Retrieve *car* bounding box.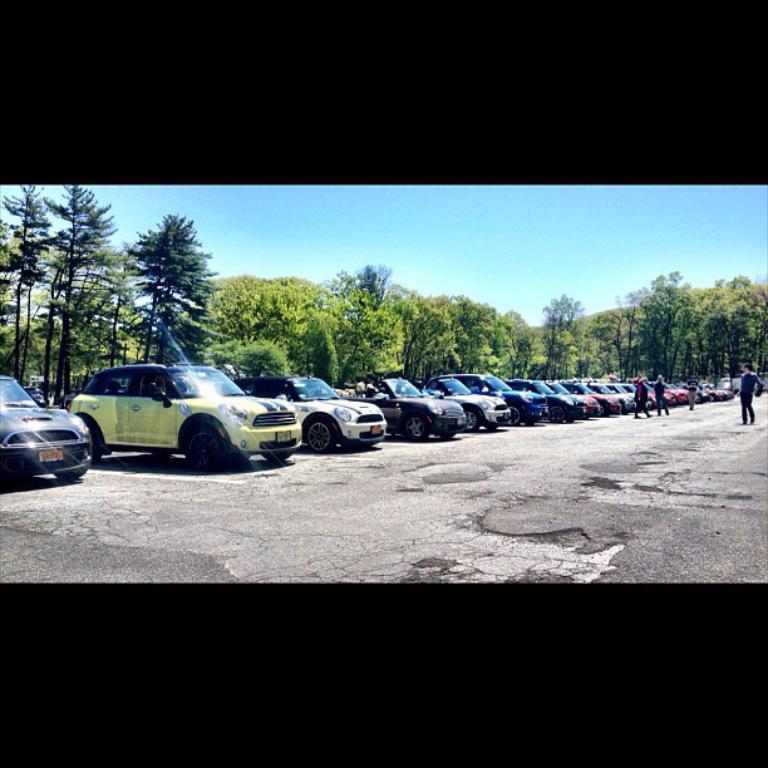
Bounding box: left=0, top=375, right=92, bottom=483.
